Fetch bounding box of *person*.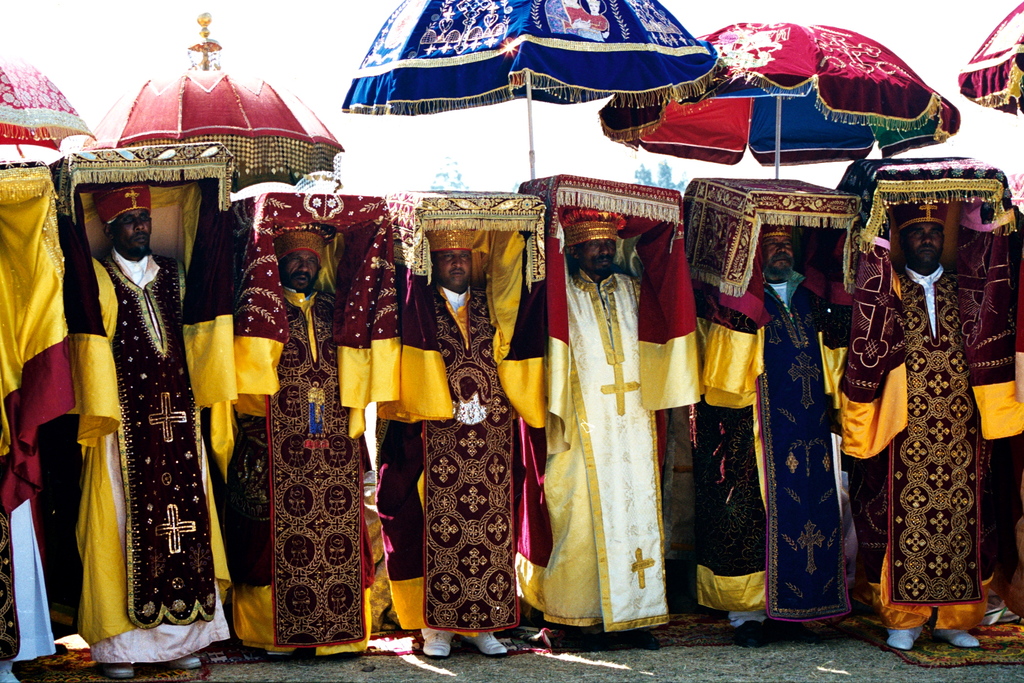
Bbox: 542,218,685,662.
